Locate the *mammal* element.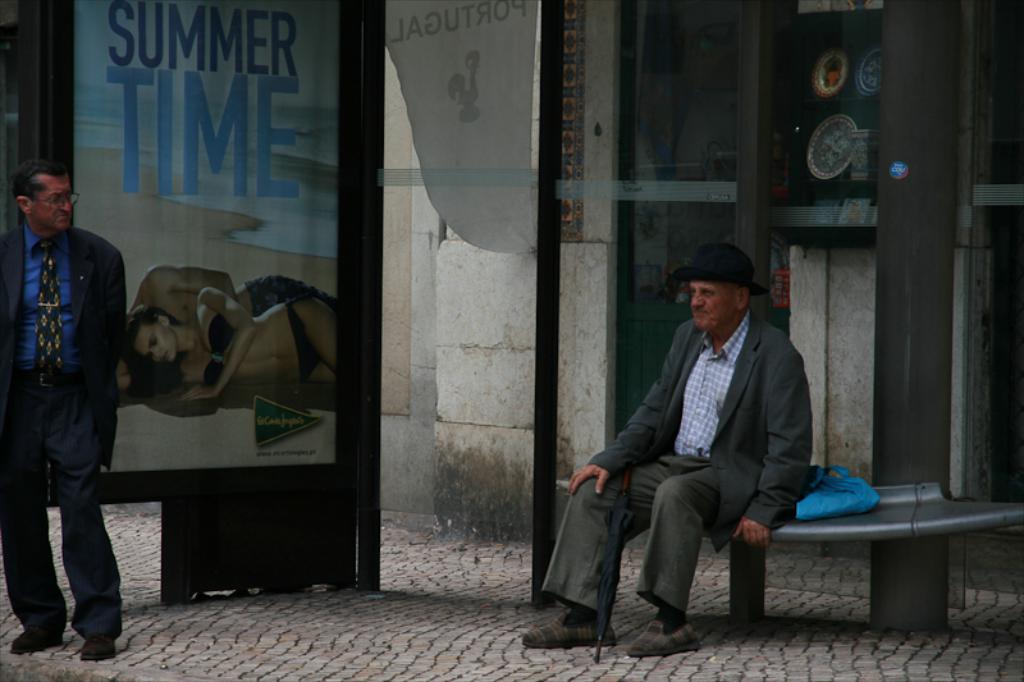
Element bbox: (x1=109, y1=267, x2=342, y2=411).
